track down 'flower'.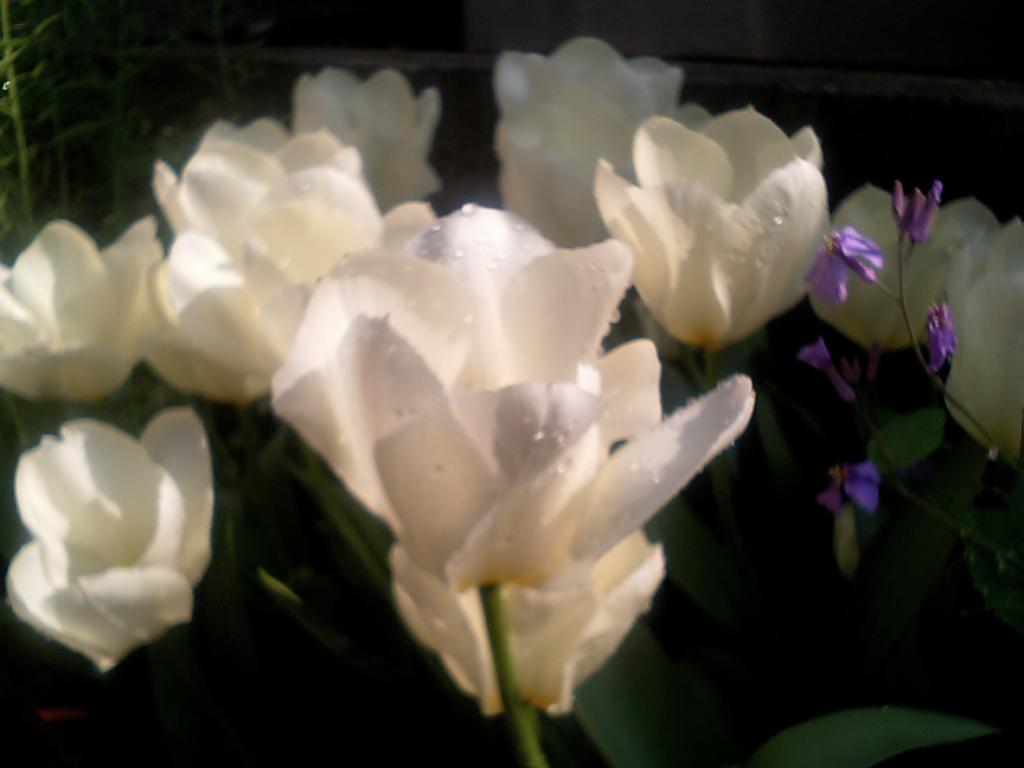
Tracked to <box>934,214,1023,460</box>.
